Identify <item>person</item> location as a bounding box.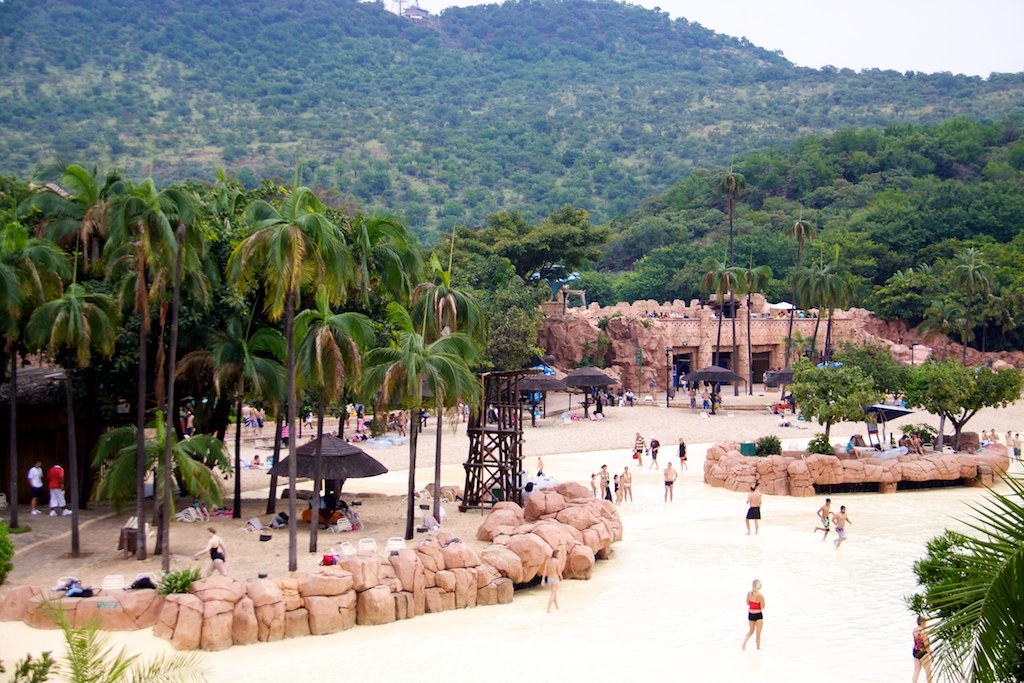
<box>630,433,648,471</box>.
